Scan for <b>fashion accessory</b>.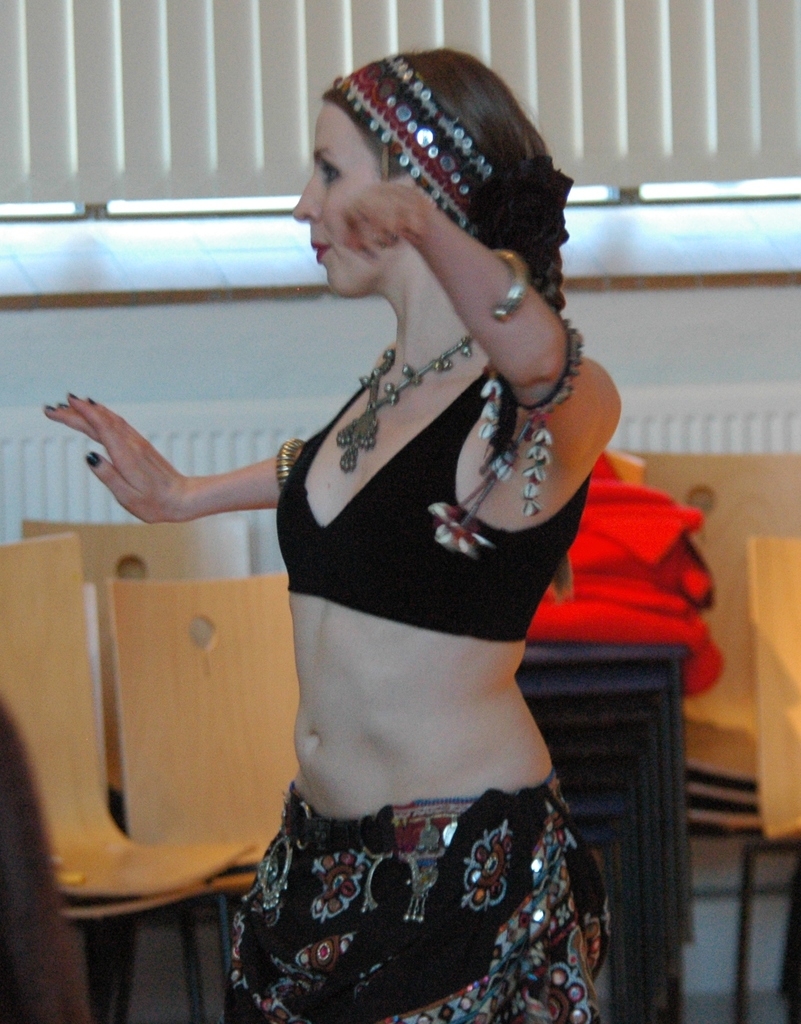
Scan result: bbox=[337, 340, 477, 469].
